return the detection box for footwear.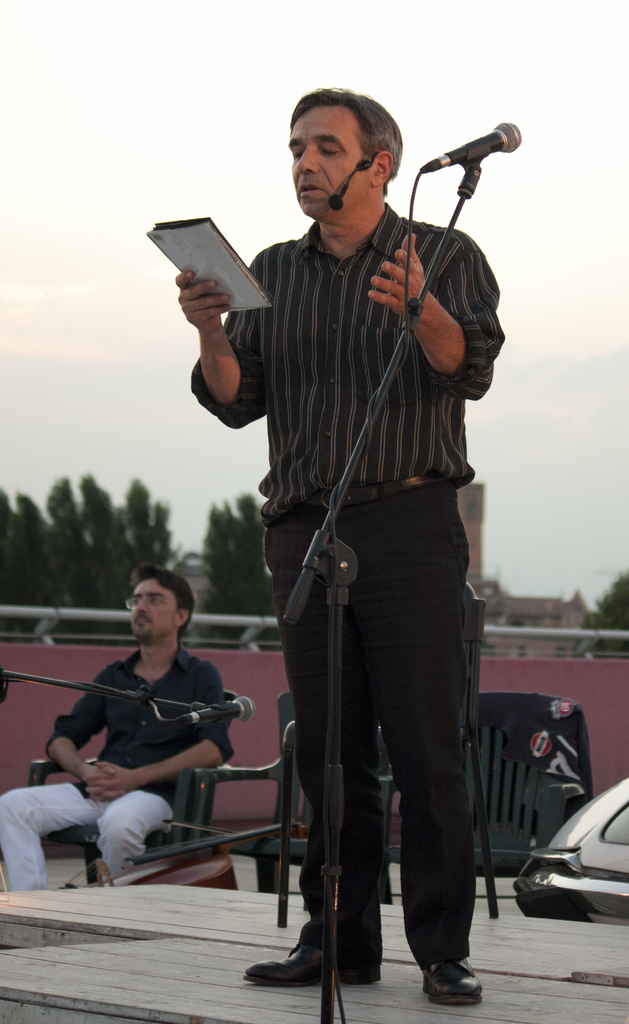
region(243, 941, 381, 985).
